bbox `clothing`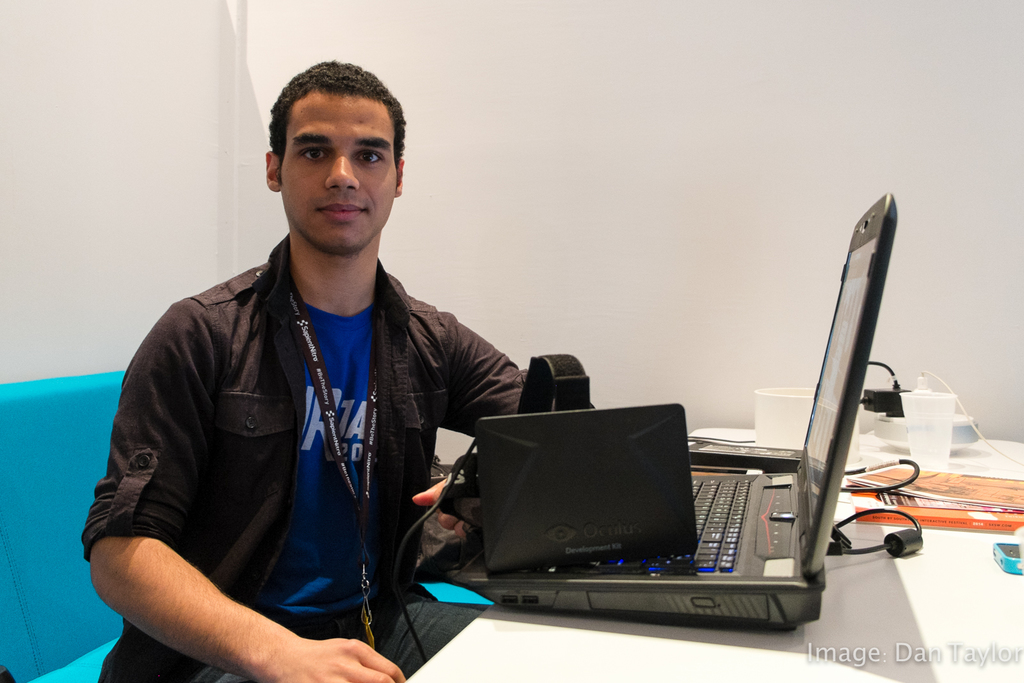
[left=81, top=232, right=540, bottom=682]
